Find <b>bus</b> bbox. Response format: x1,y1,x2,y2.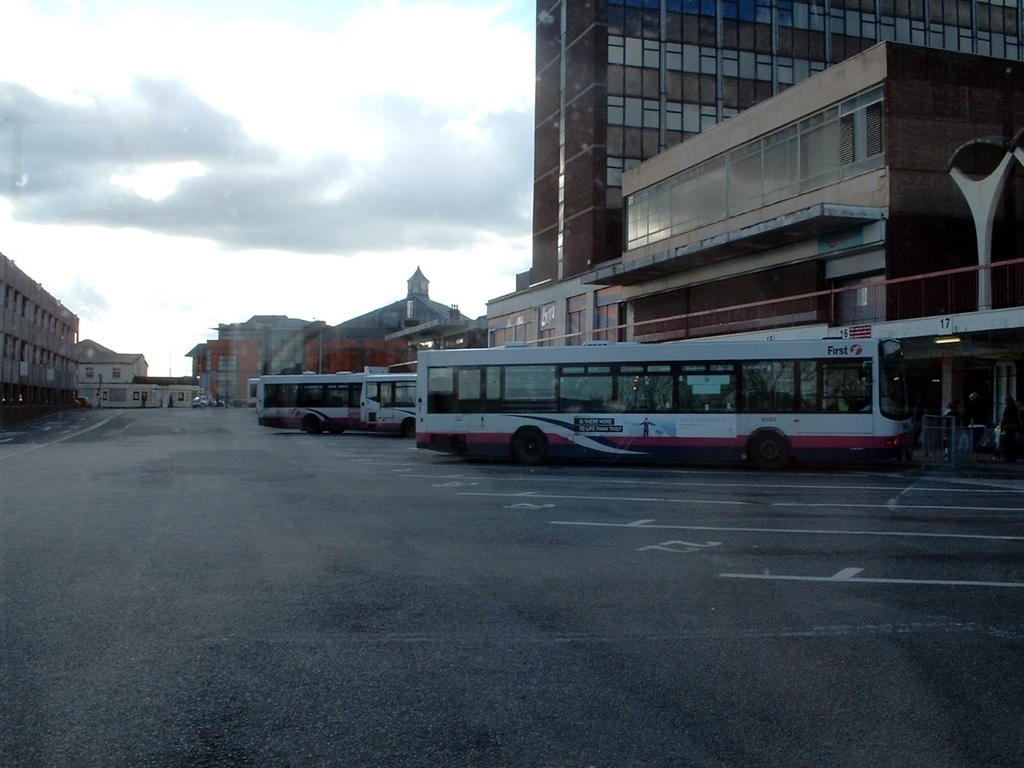
257,375,365,437.
